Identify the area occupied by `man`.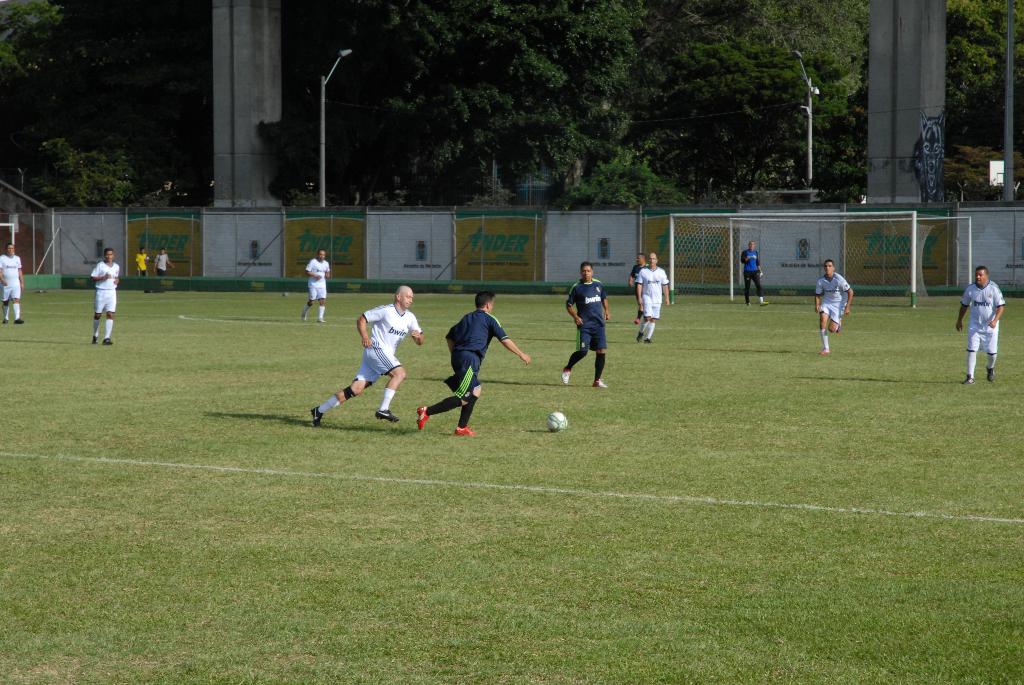
Area: rect(559, 256, 618, 390).
